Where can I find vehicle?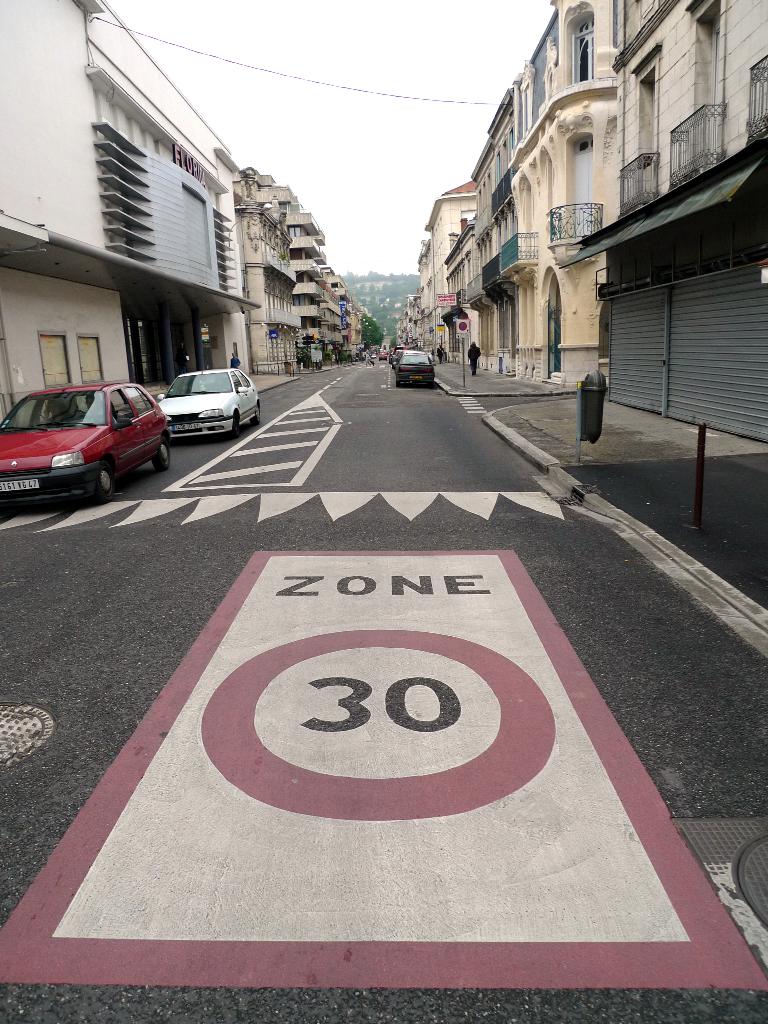
You can find it at 380:348:385:362.
